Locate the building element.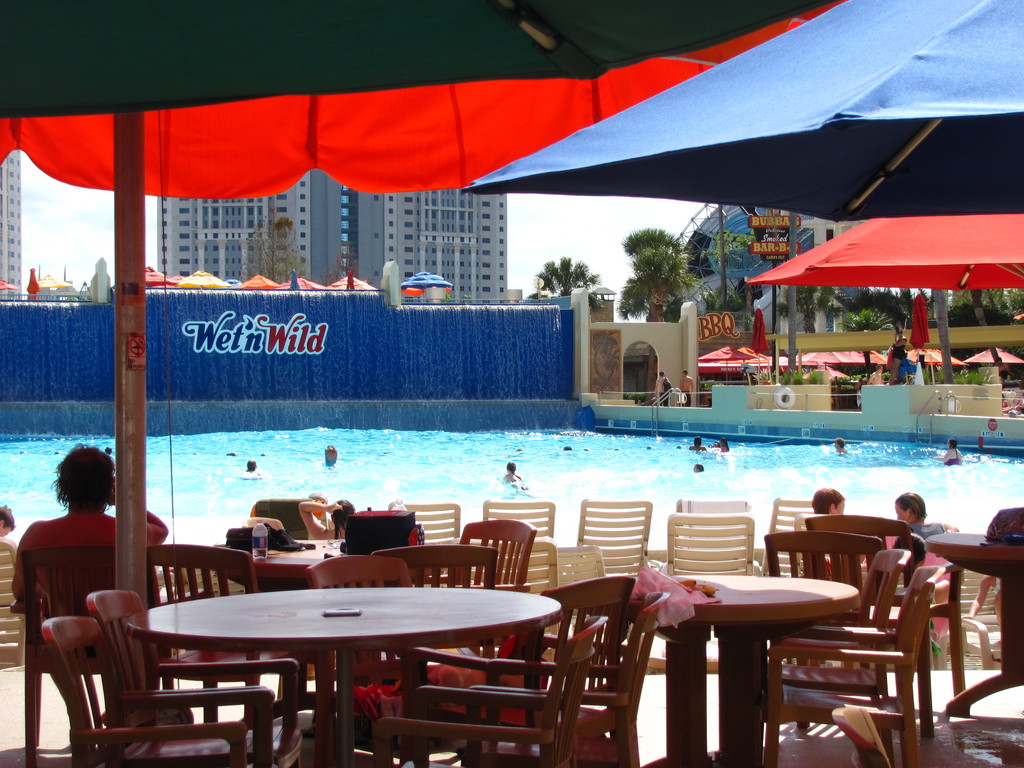
Element bbox: 157/170/507/307.
